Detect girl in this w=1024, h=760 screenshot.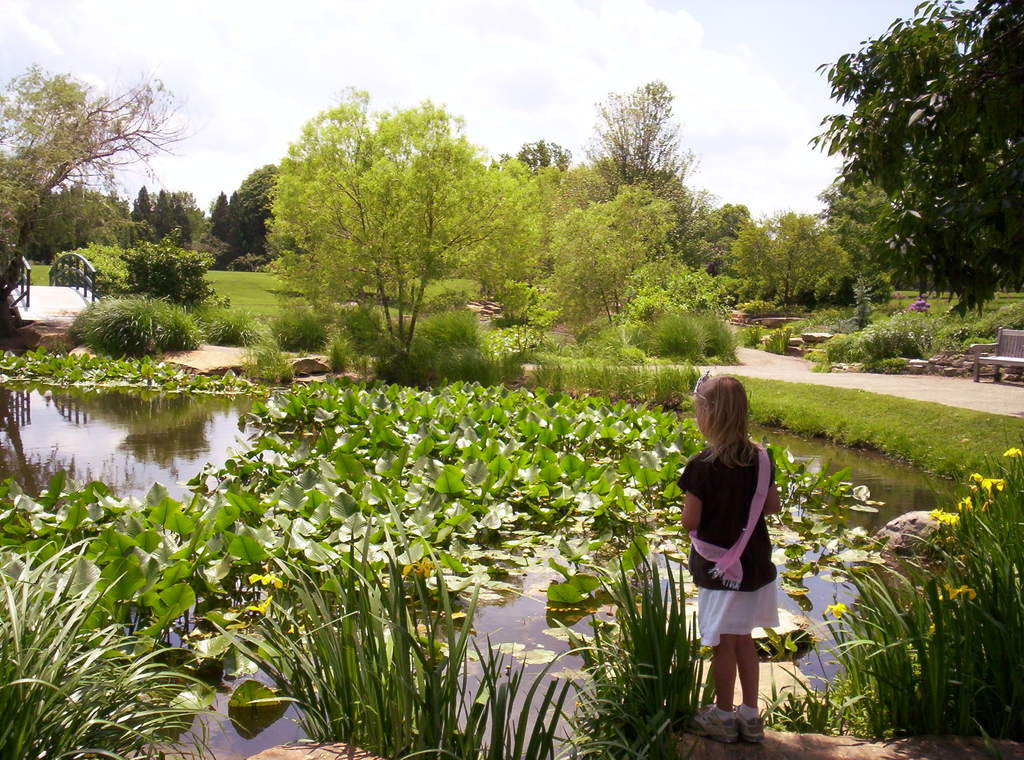
Detection: 682:369:782:742.
